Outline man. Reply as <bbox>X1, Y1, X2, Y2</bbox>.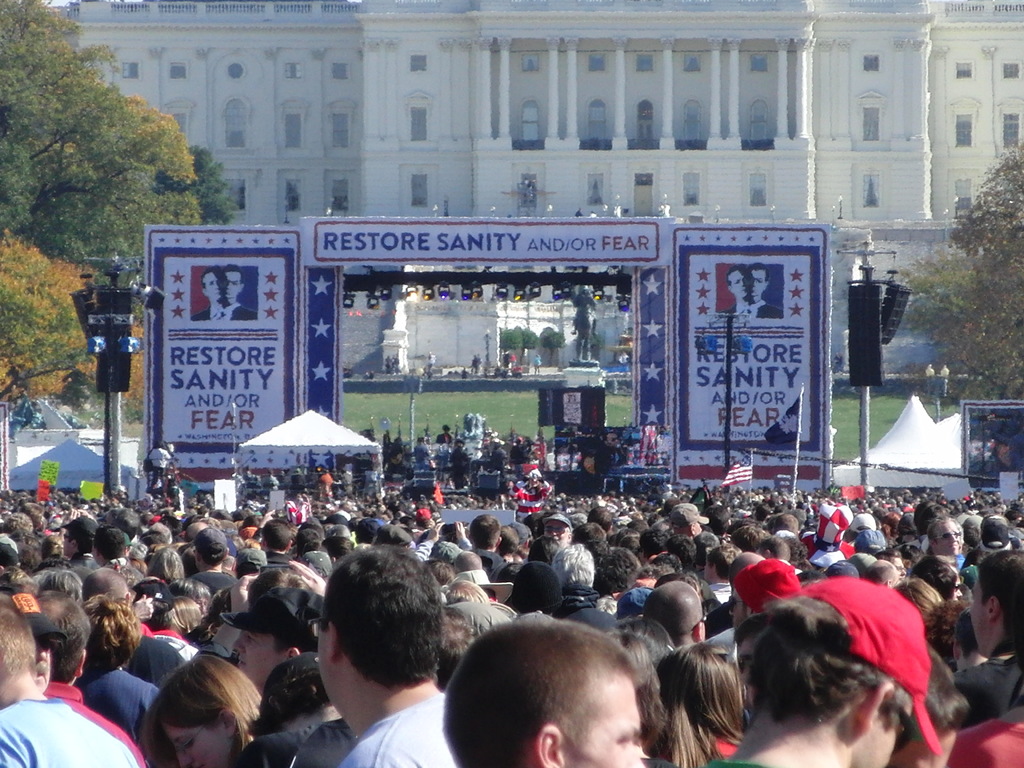
<bbox>187, 527, 232, 591</bbox>.
